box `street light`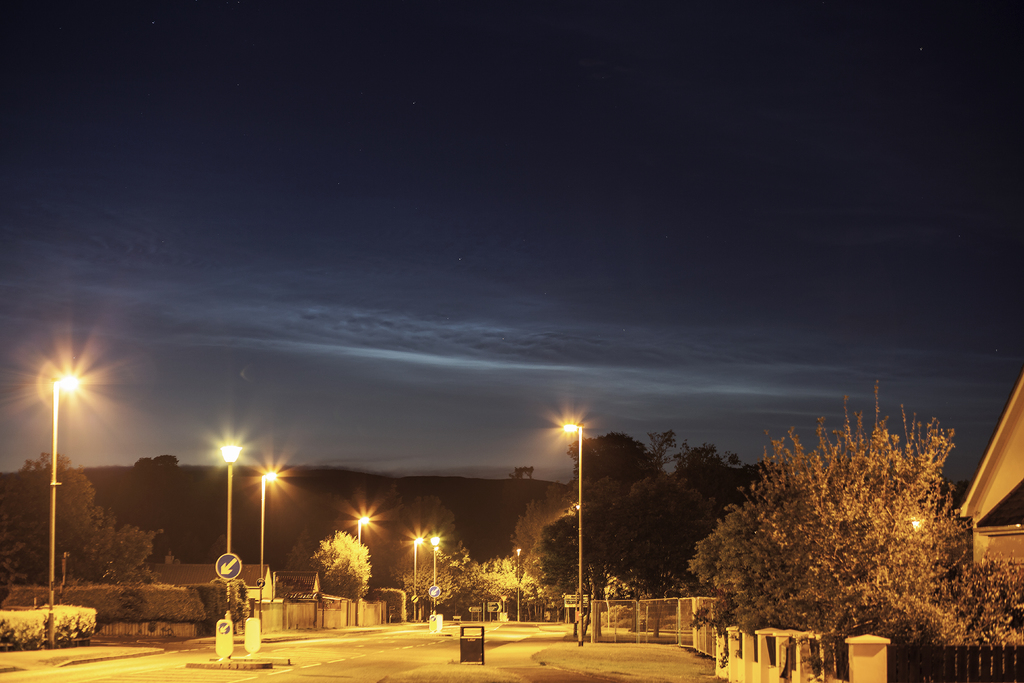
detection(255, 465, 282, 628)
